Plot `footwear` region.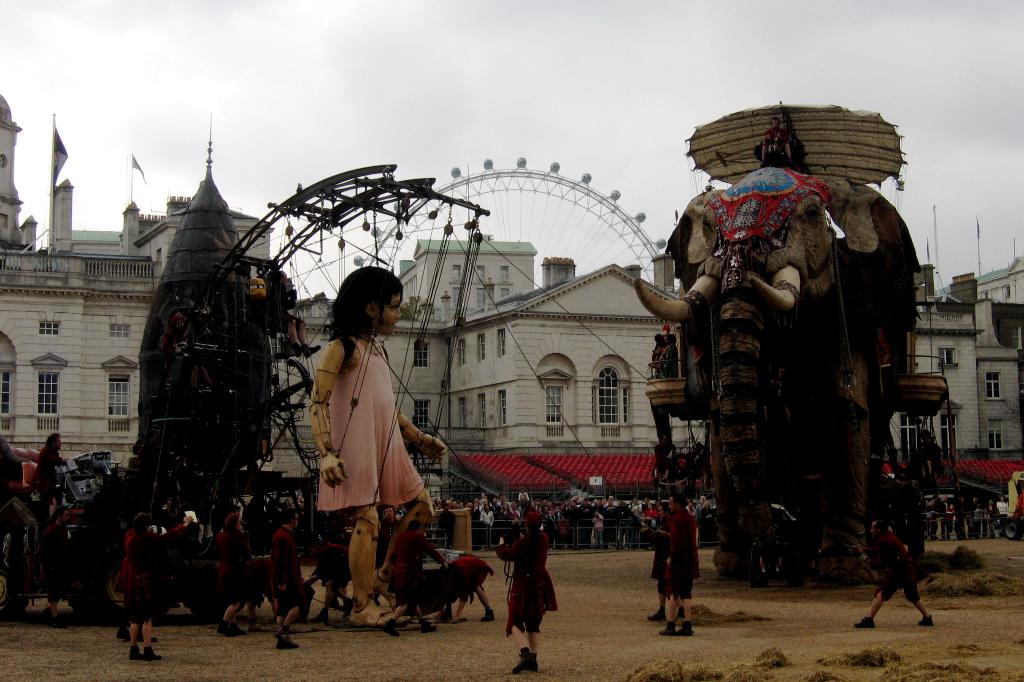
Plotted at <bbox>306, 615, 330, 624</bbox>.
